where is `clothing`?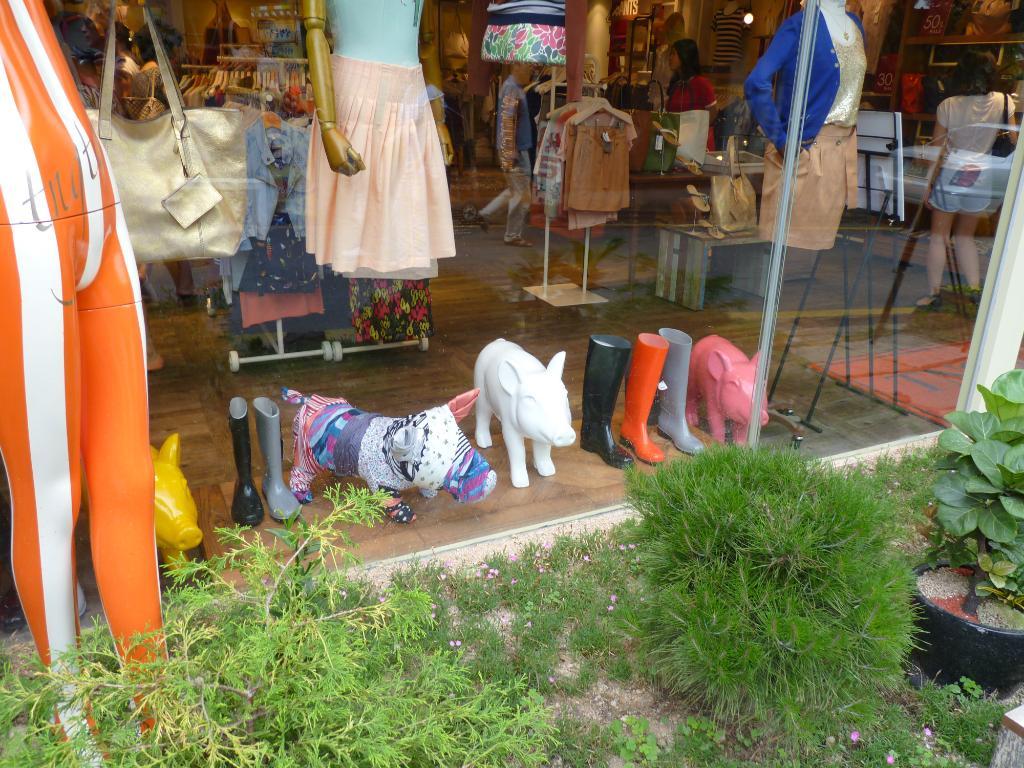
locate(301, 0, 458, 274).
